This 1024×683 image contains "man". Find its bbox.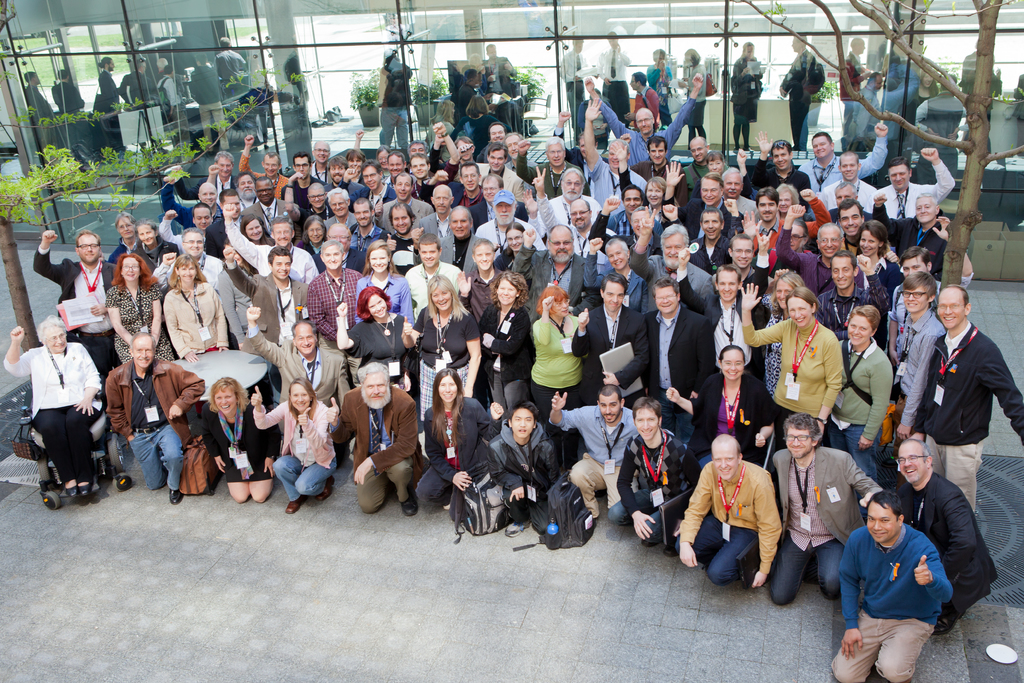
bbox=(344, 199, 388, 254).
